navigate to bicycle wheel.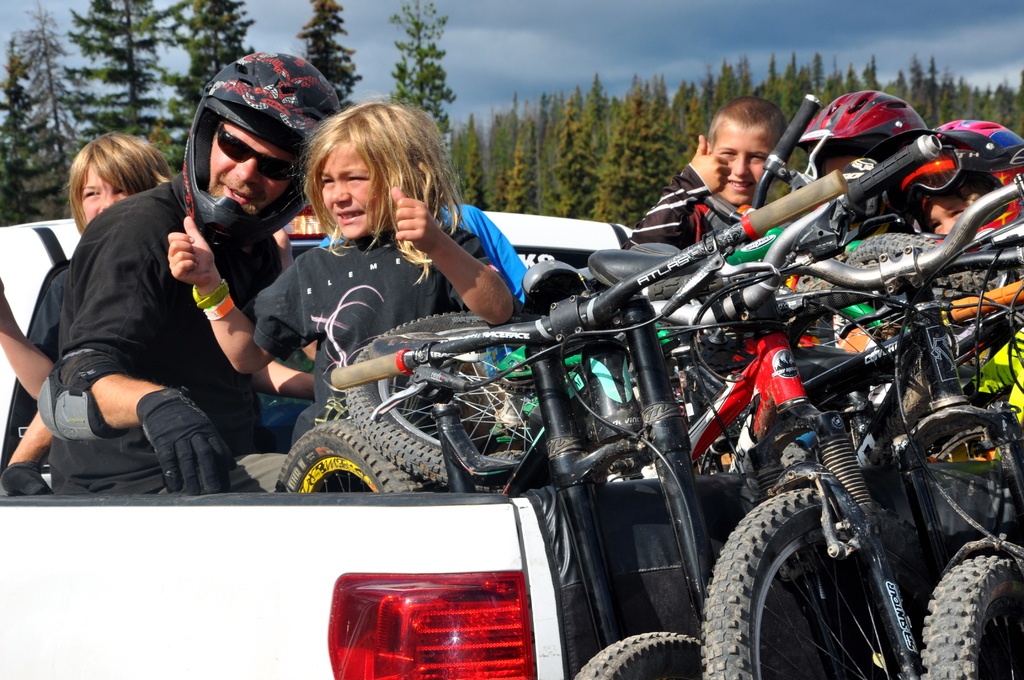
Navigation target: <box>916,542,1023,679</box>.
